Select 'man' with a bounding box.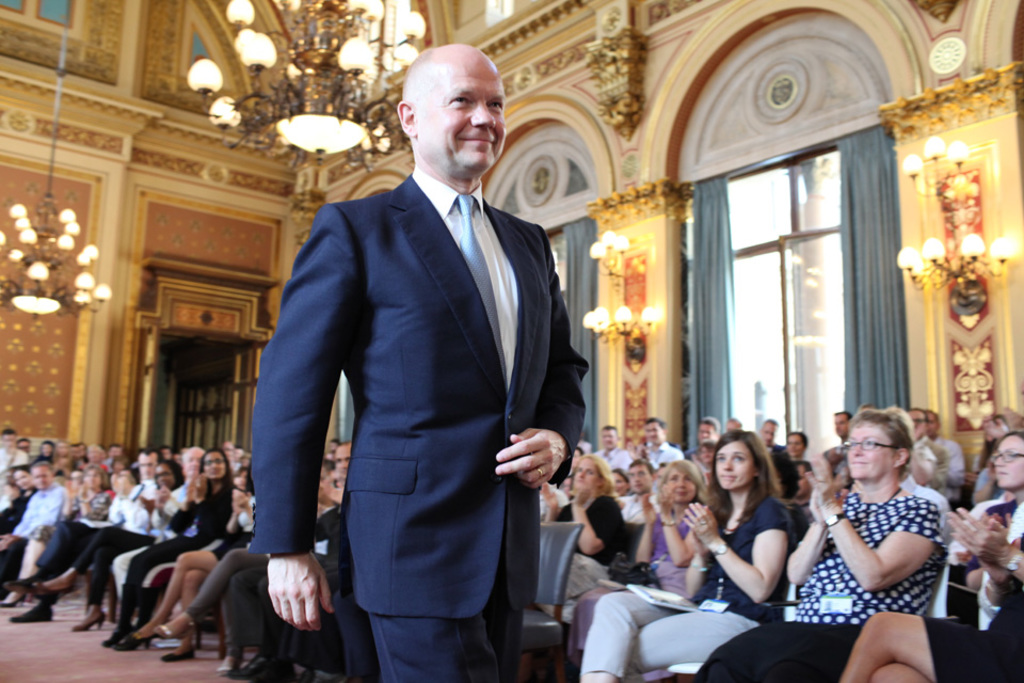
0/465/68/587.
